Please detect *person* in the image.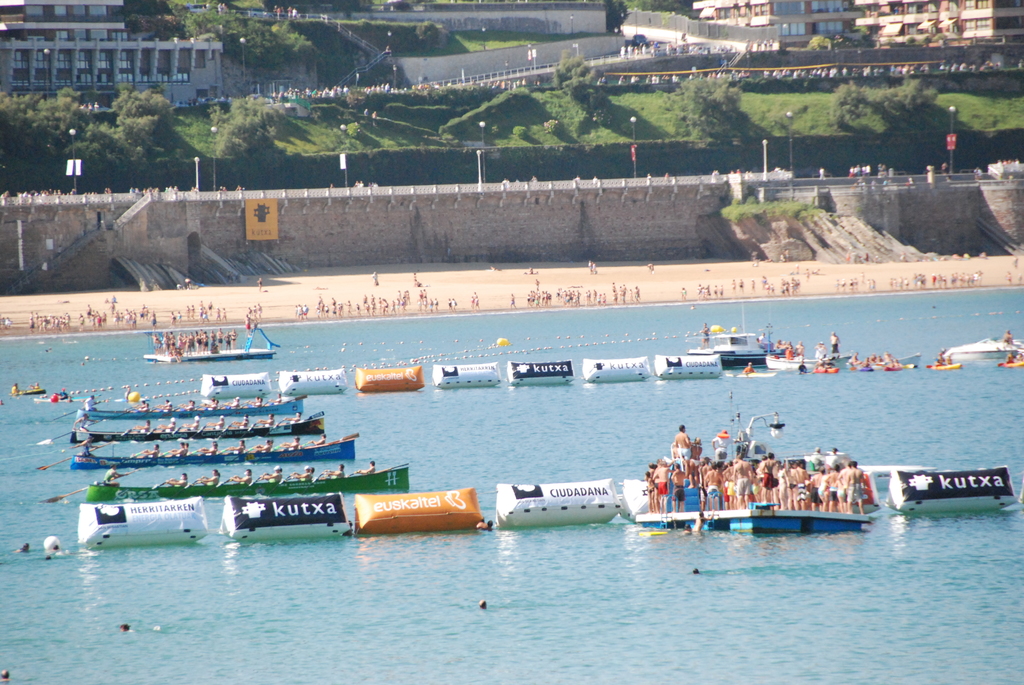
locate(234, 410, 255, 430).
